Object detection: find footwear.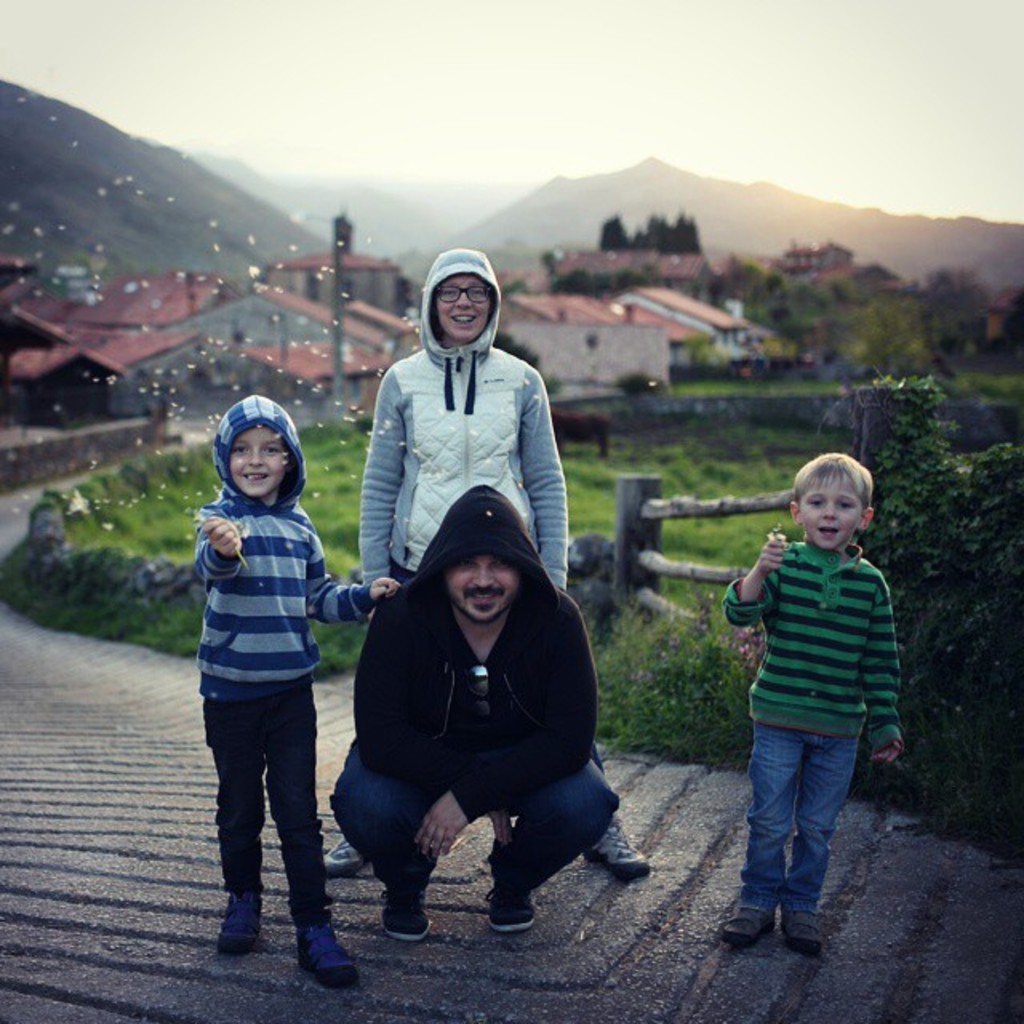
(left=720, top=904, right=774, bottom=944).
